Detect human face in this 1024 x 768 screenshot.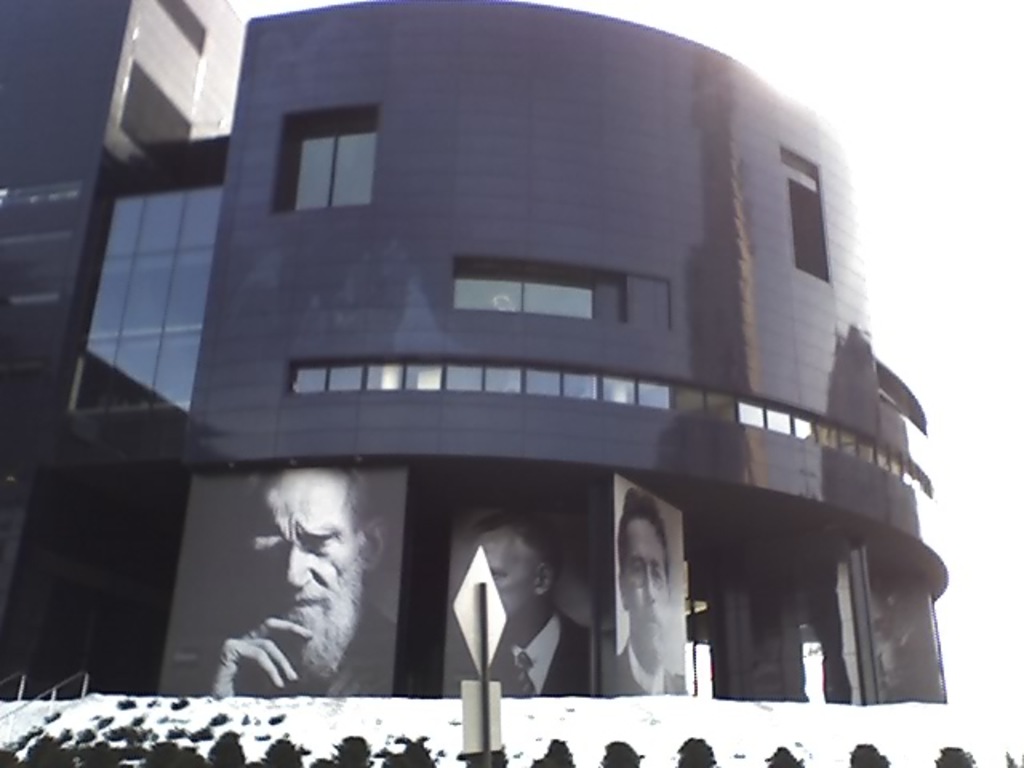
Detection: 626,506,674,666.
